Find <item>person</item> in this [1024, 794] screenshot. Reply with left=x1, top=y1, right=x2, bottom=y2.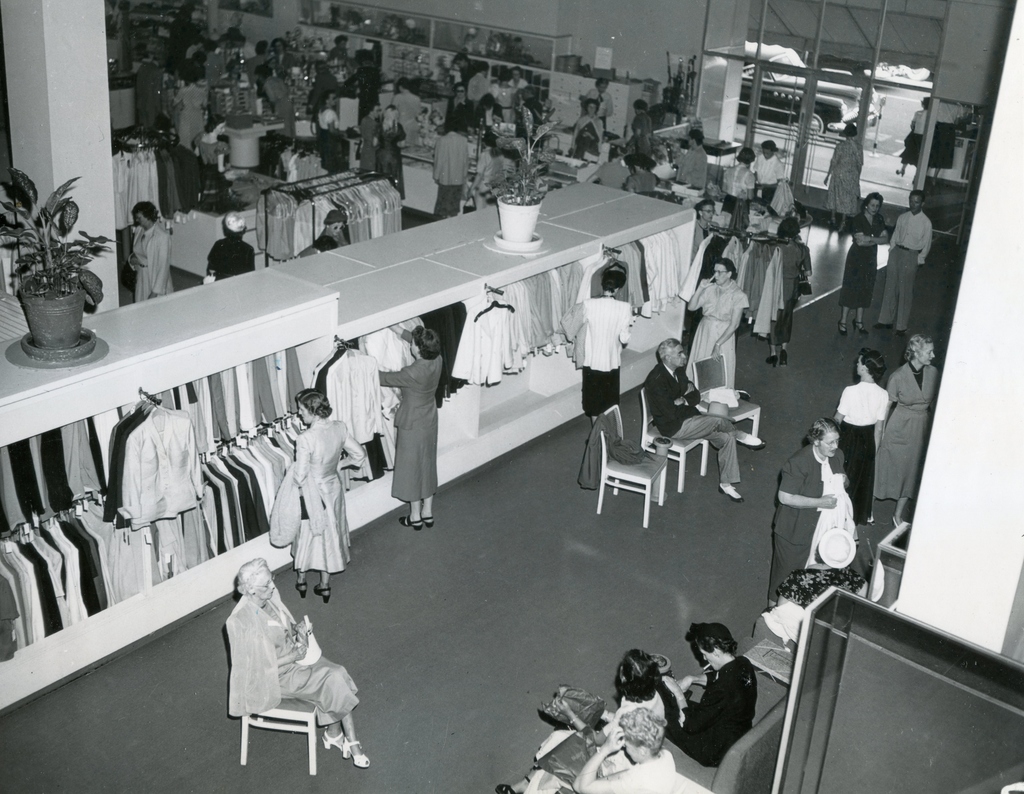
left=840, top=195, right=886, bottom=337.
